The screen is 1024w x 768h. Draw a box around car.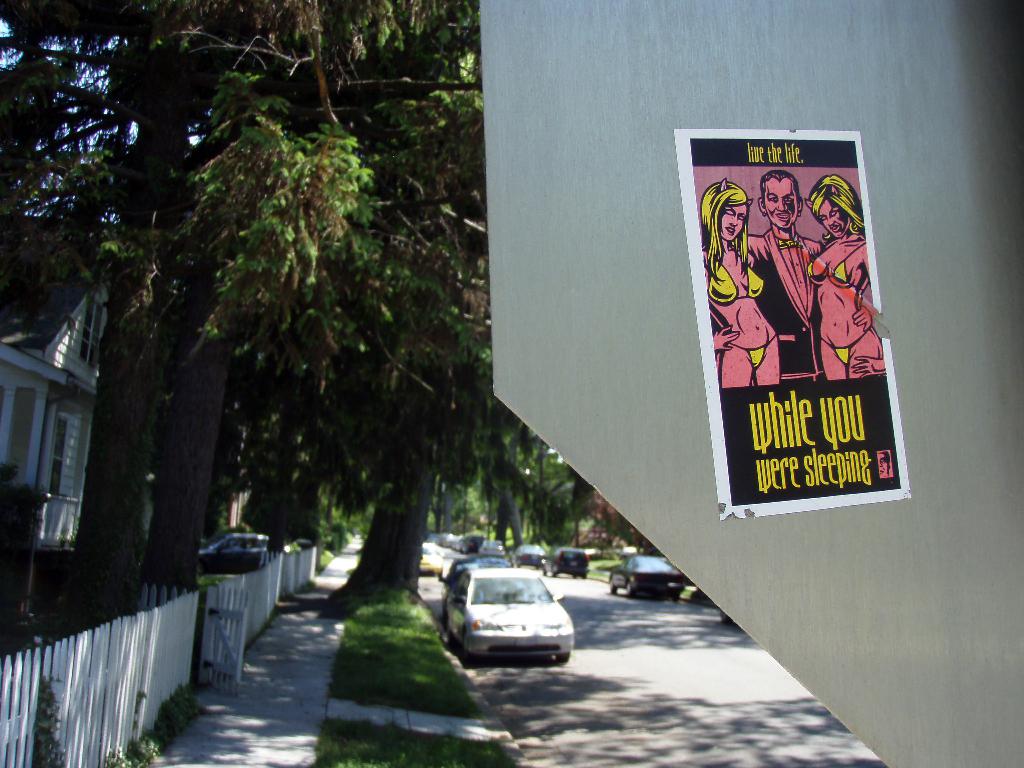
719:607:734:623.
